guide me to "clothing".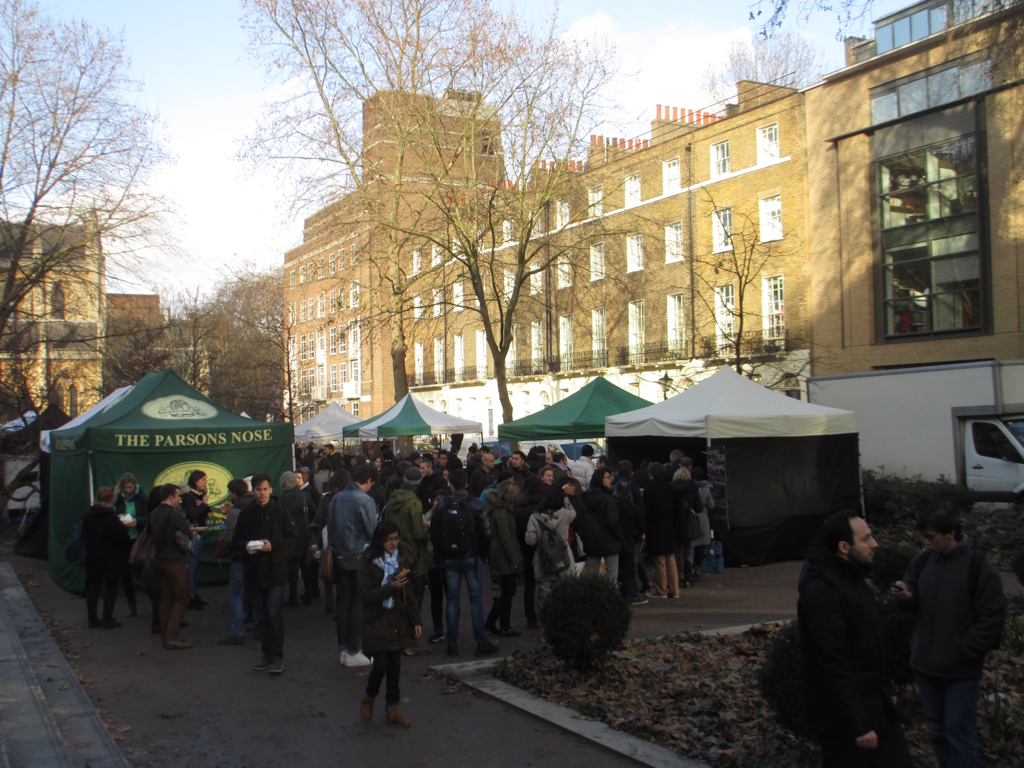
Guidance: {"left": 794, "top": 545, "right": 904, "bottom": 767}.
